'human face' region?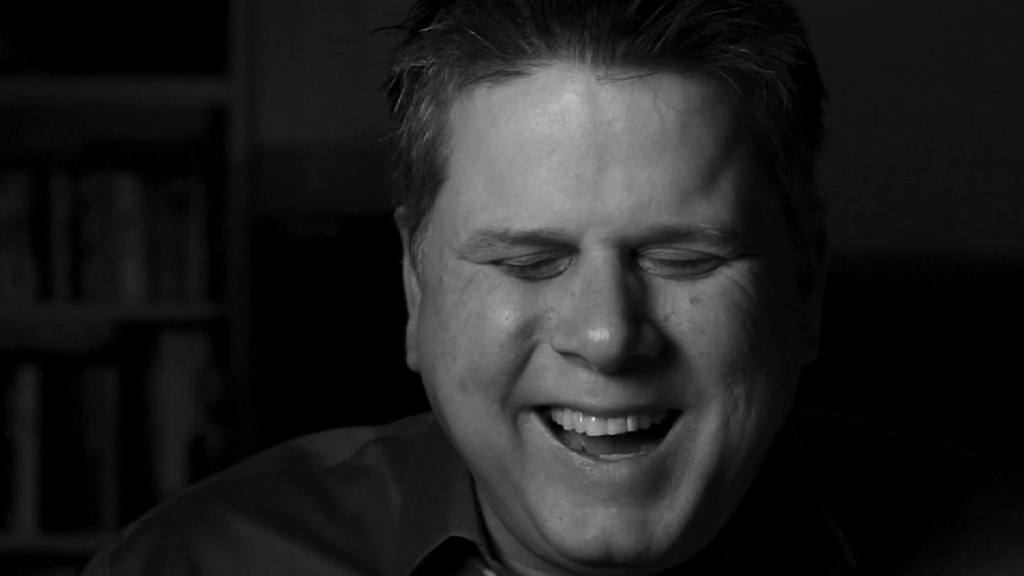
407 57 777 562
